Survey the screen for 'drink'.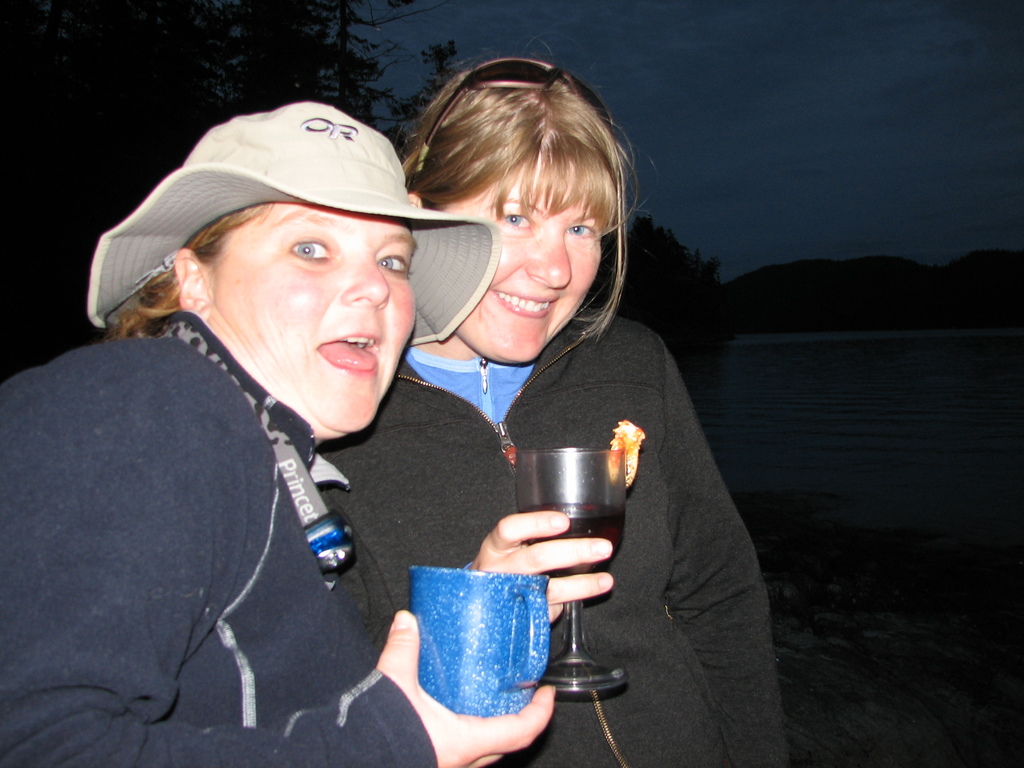
Survey found: region(519, 503, 624, 581).
